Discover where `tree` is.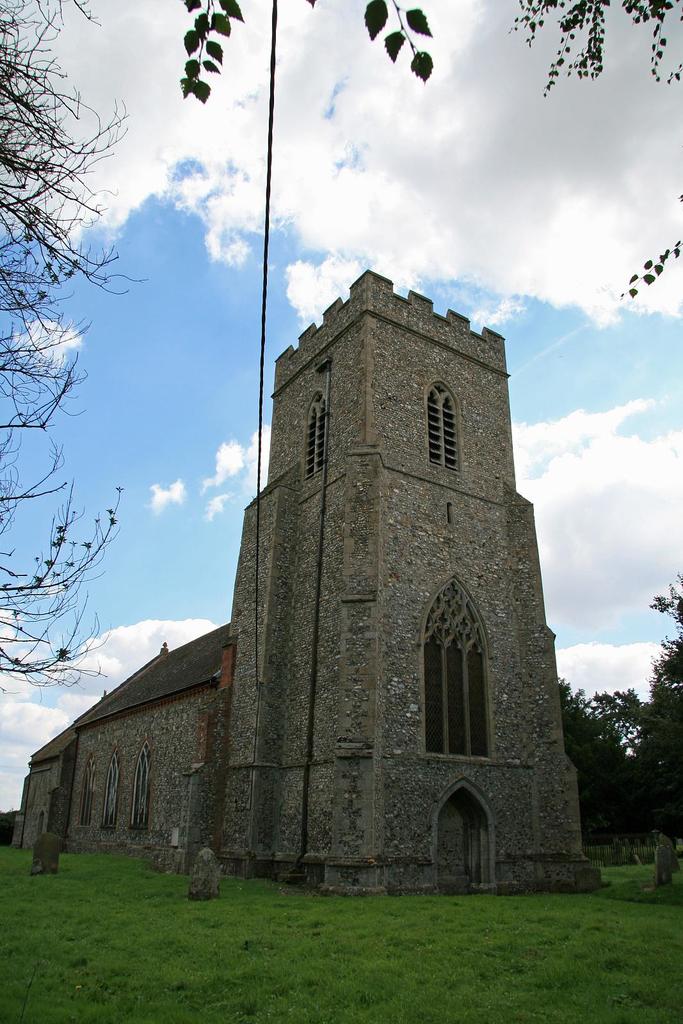
Discovered at 15, 421, 129, 714.
